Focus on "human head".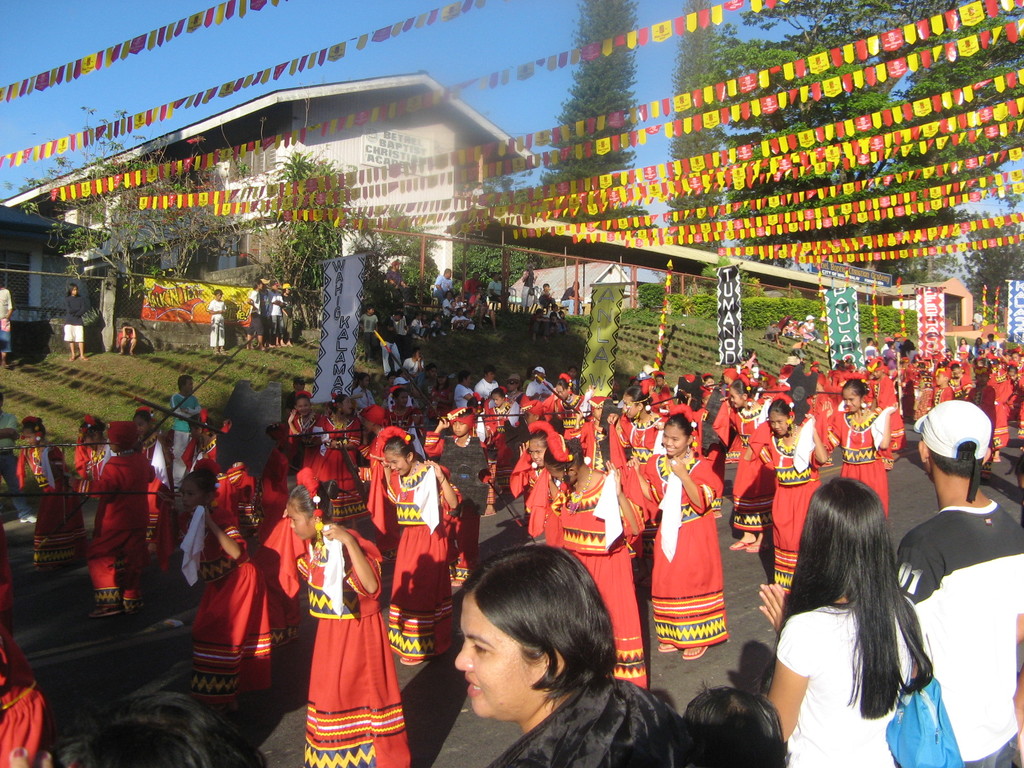
Focused at [x1=527, y1=431, x2=555, y2=464].
